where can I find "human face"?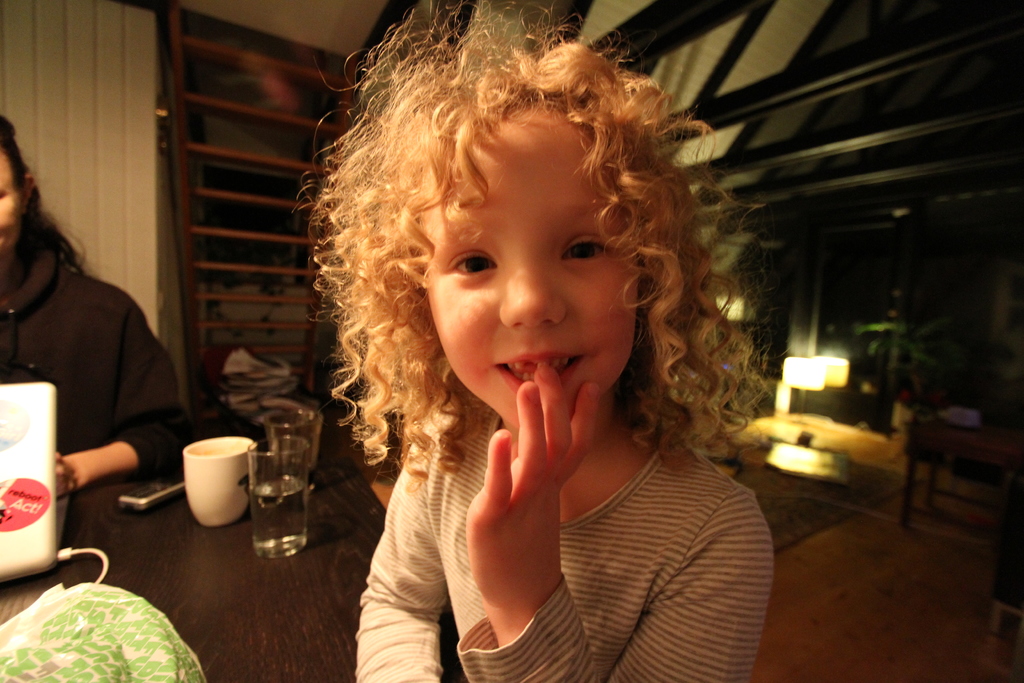
You can find it at x1=426 y1=104 x2=635 y2=426.
